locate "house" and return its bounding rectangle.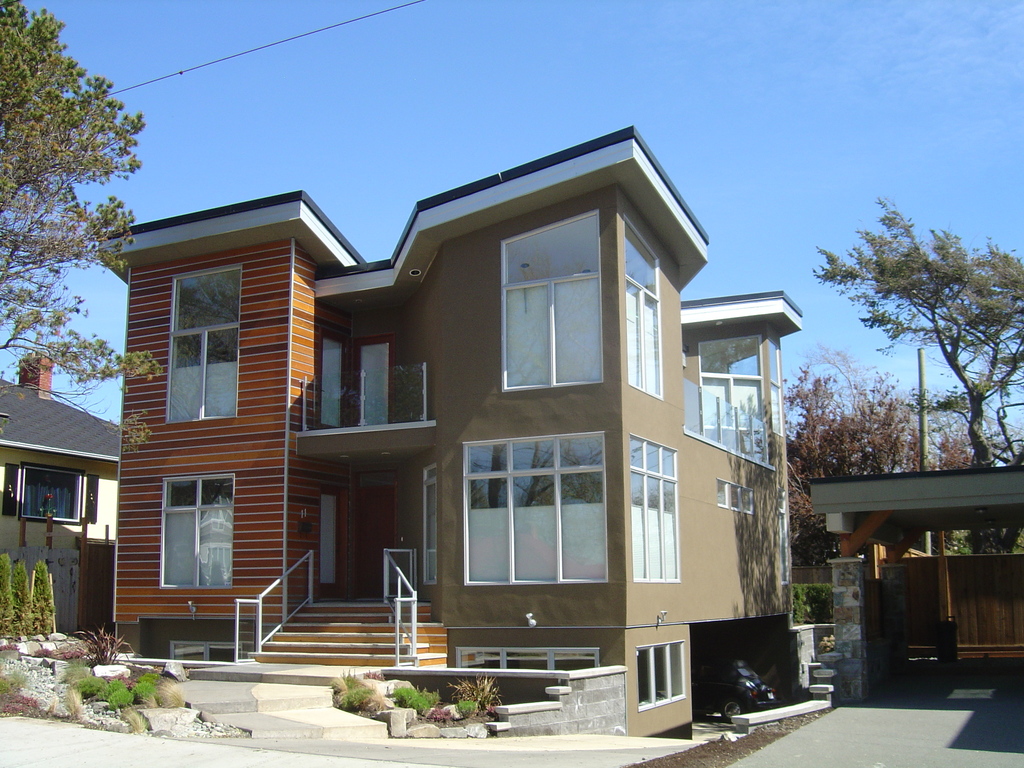
box(95, 128, 804, 737).
